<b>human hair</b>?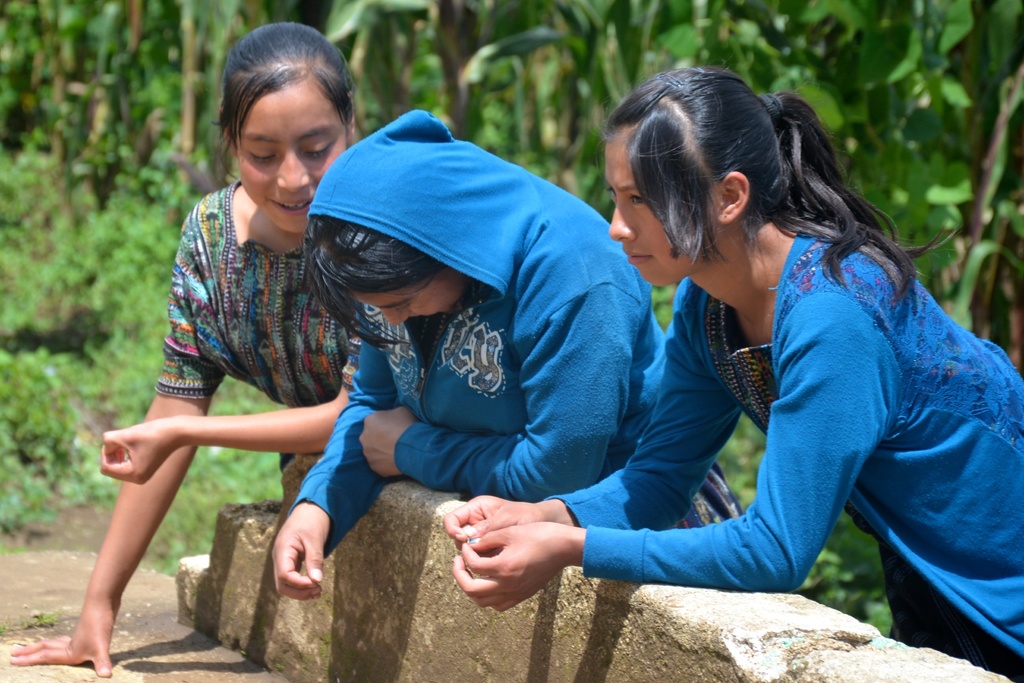
left=220, top=22, right=359, bottom=176
